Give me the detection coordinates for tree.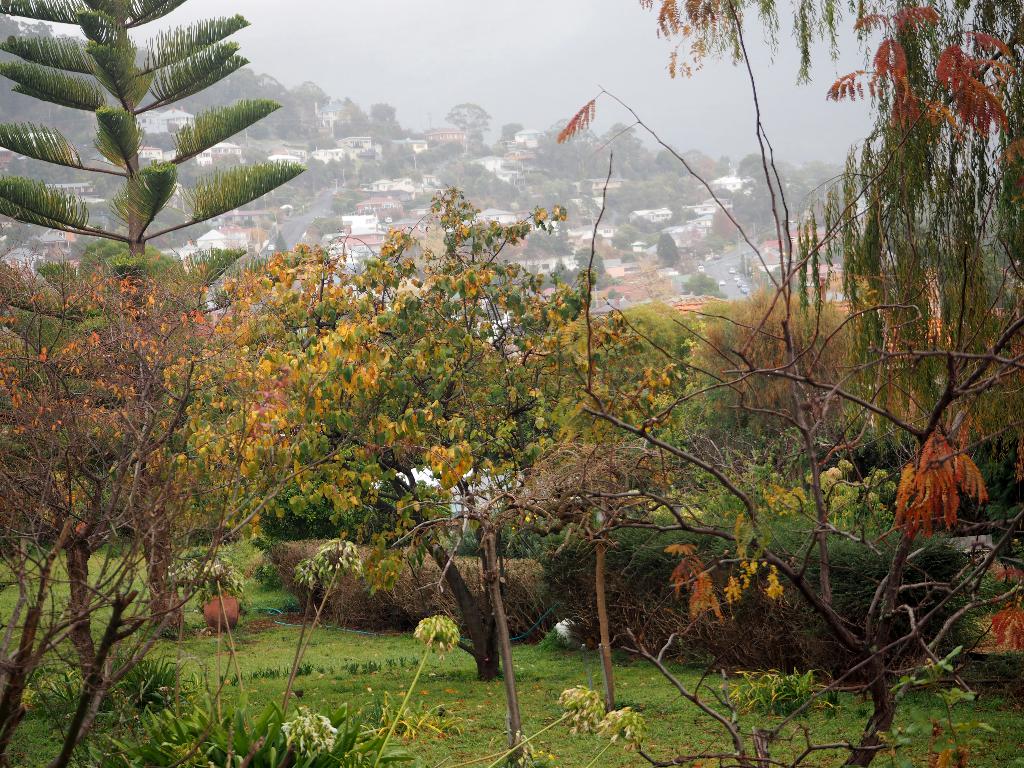
0 0 301 627.
